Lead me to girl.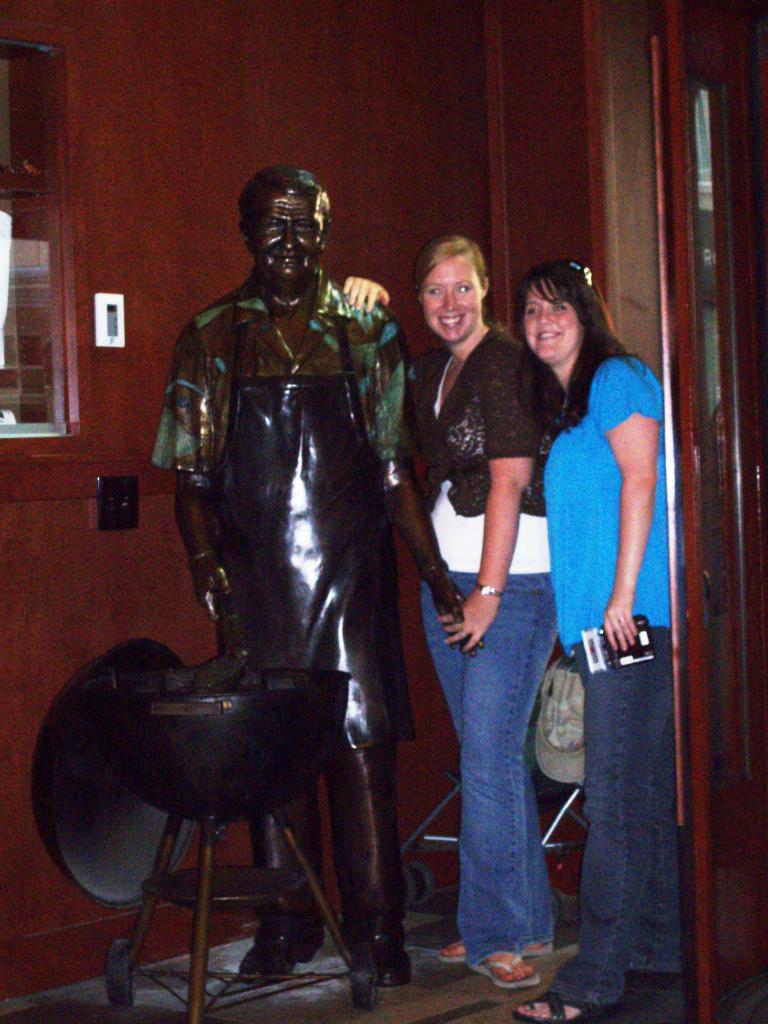
Lead to BBox(517, 257, 668, 1023).
